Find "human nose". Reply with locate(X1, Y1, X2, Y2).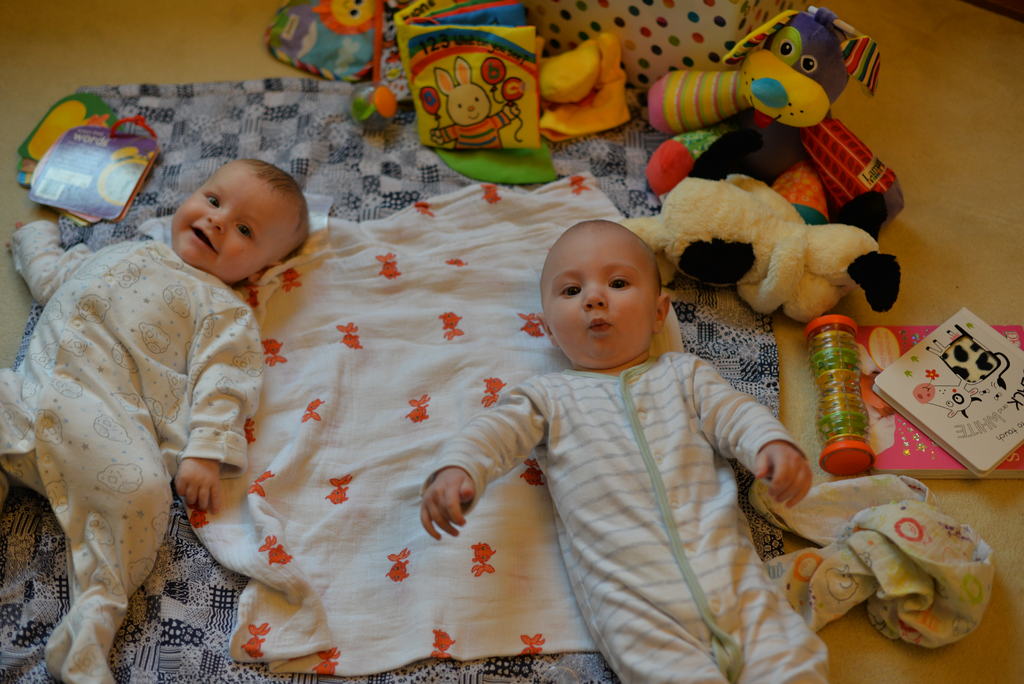
locate(582, 282, 609, 310).
